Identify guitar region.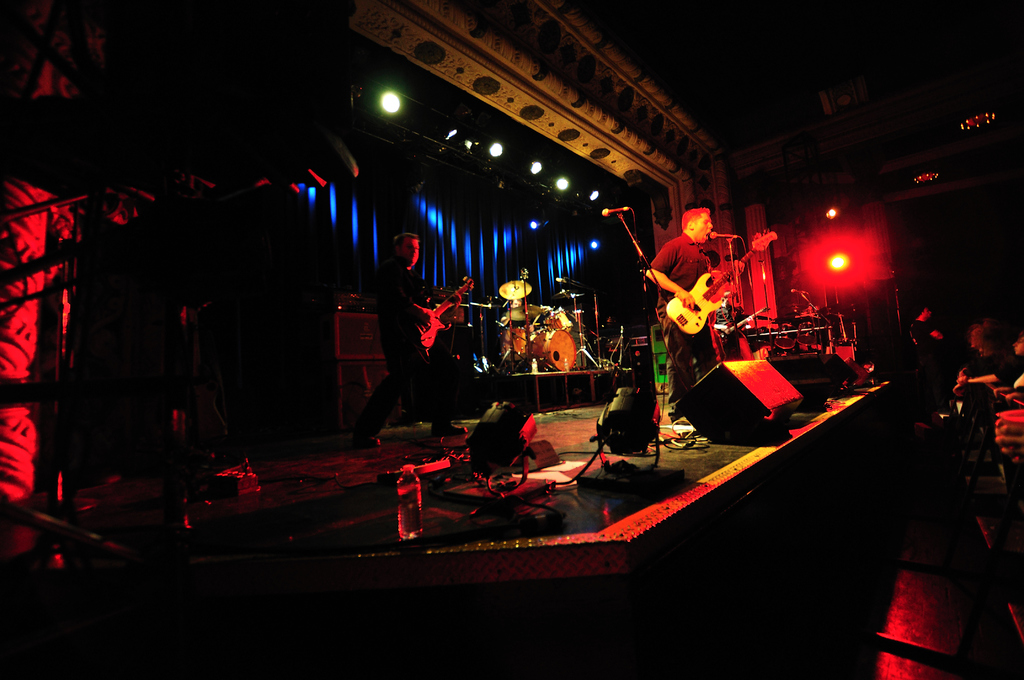
Region: x1=409 y1=275 x2=479 y2=350.
